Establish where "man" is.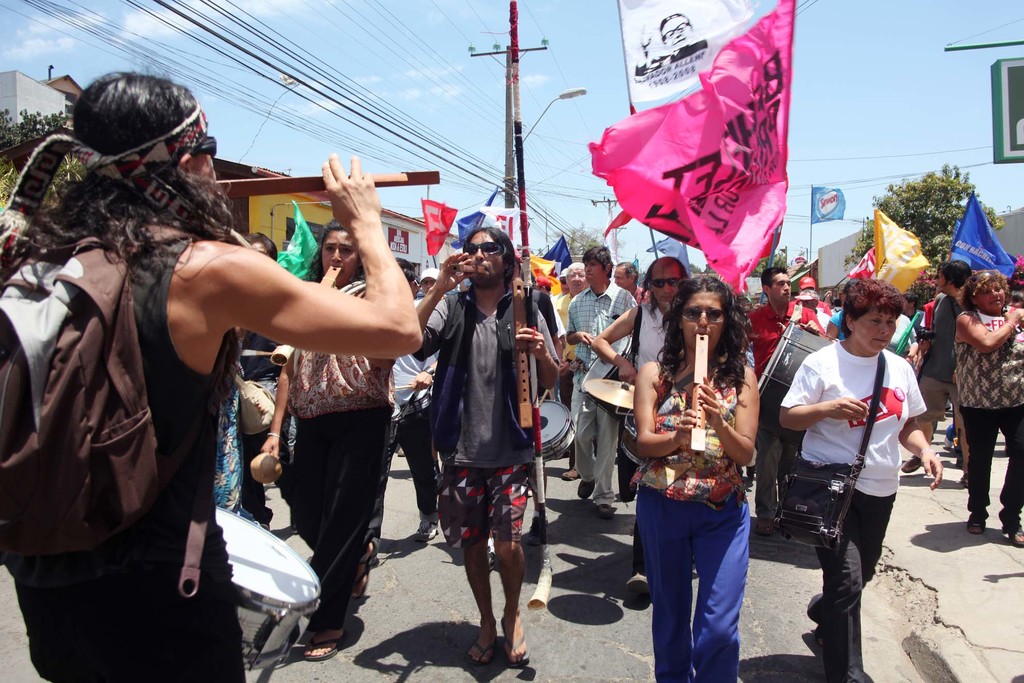
Established at region(797, 276, 818, 290).
